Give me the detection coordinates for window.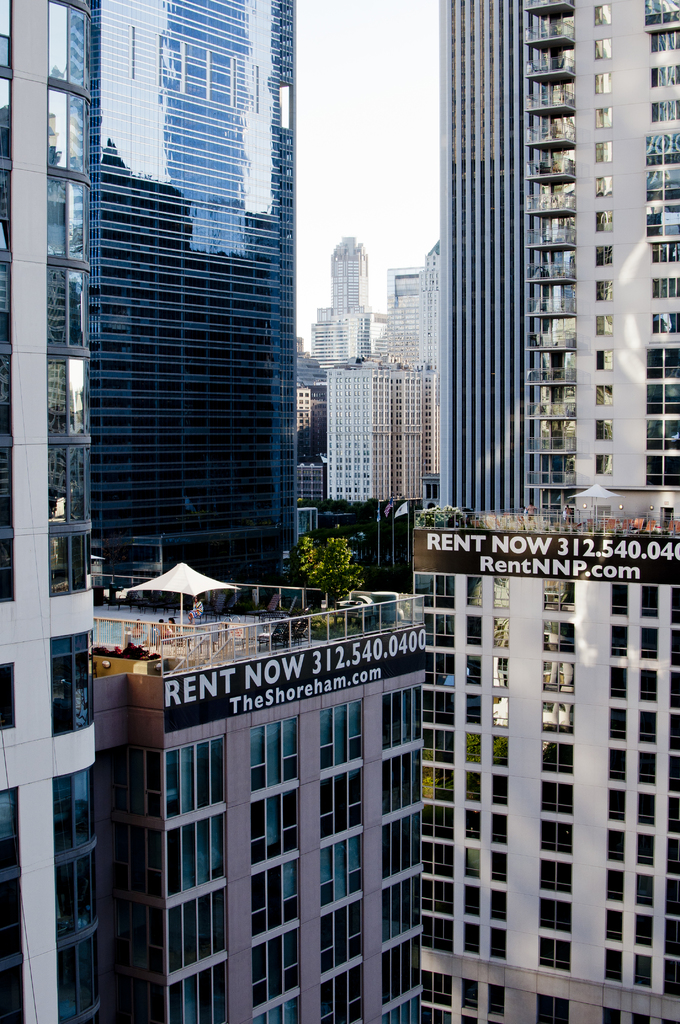
597 456 611 476.
